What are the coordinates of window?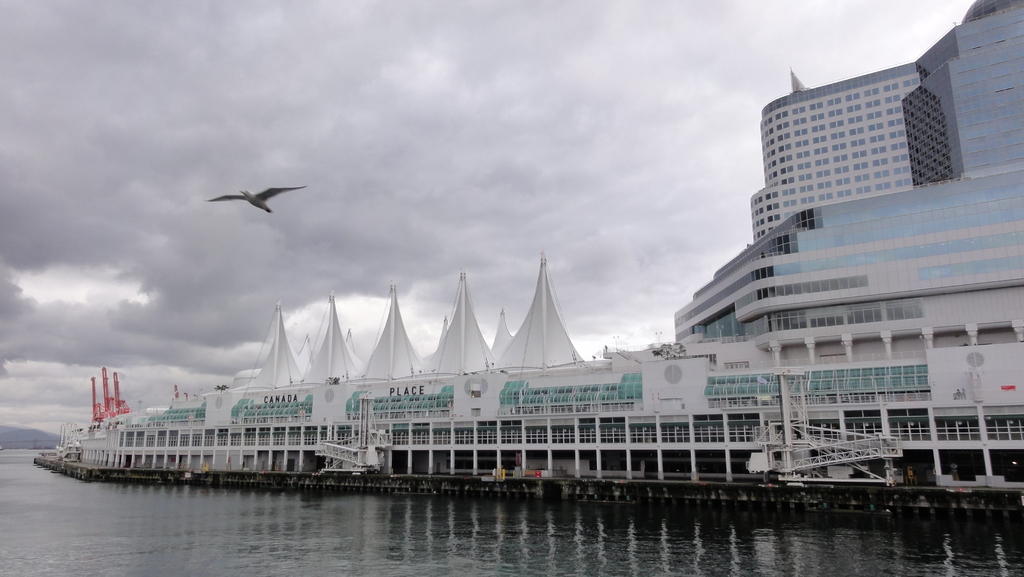
888:133:903:136.
